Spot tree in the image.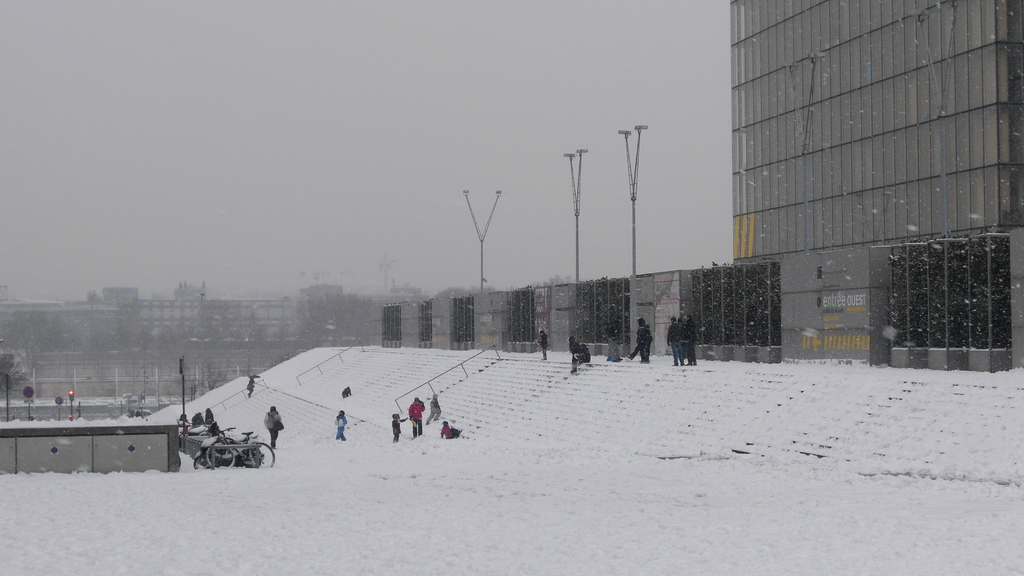
tree found at (419, 285, 499, 335).
